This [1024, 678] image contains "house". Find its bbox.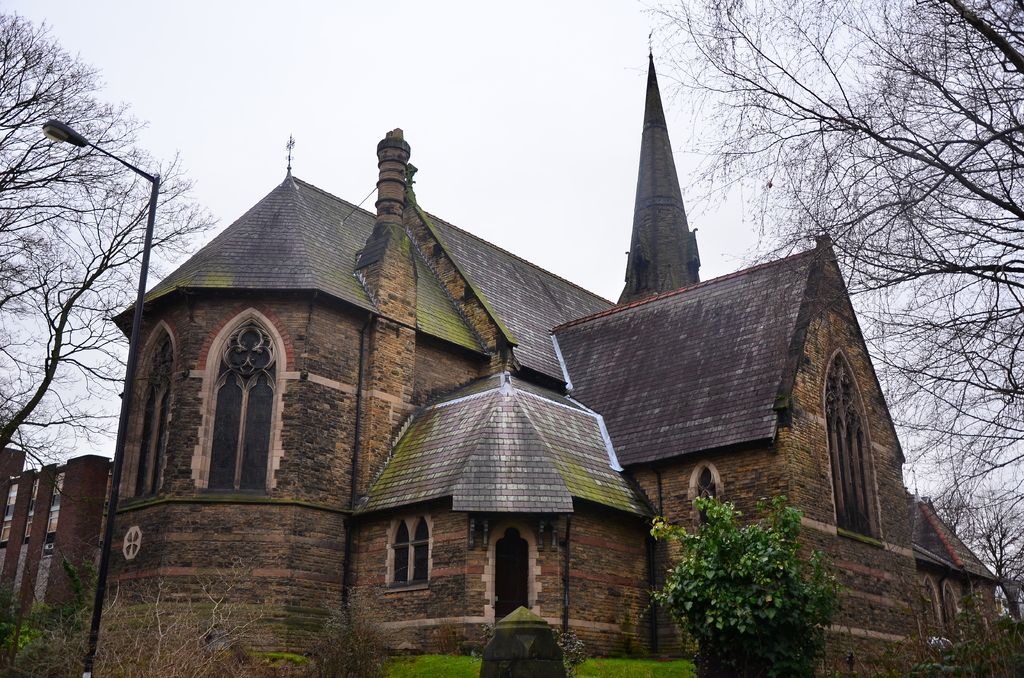
<box>106,37,1019,677</box>.
